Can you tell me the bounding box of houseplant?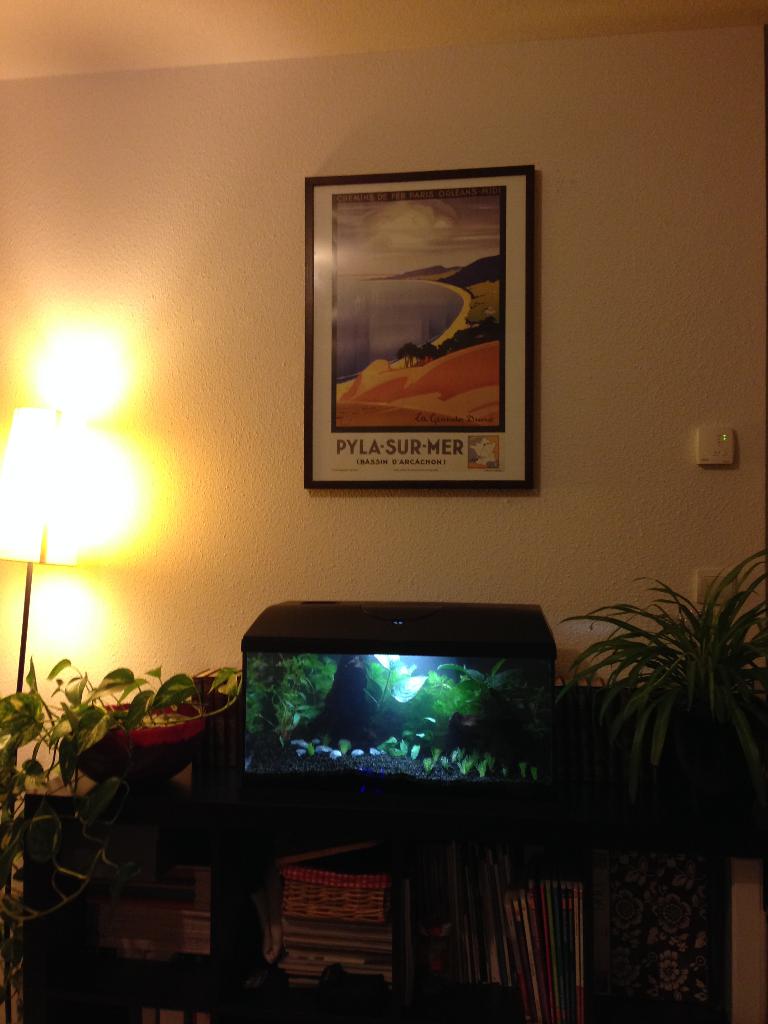
BBox(559, 548, 767, 877).
